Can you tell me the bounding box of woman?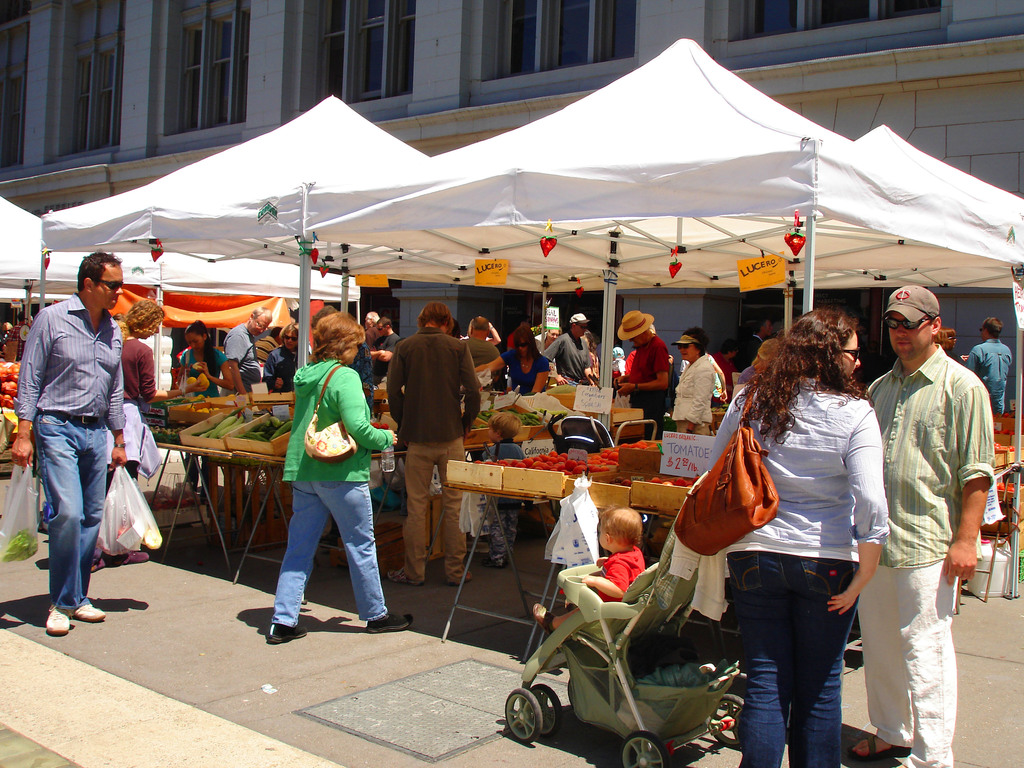
[x1=118, y1=298, x2=179, y2=490].
